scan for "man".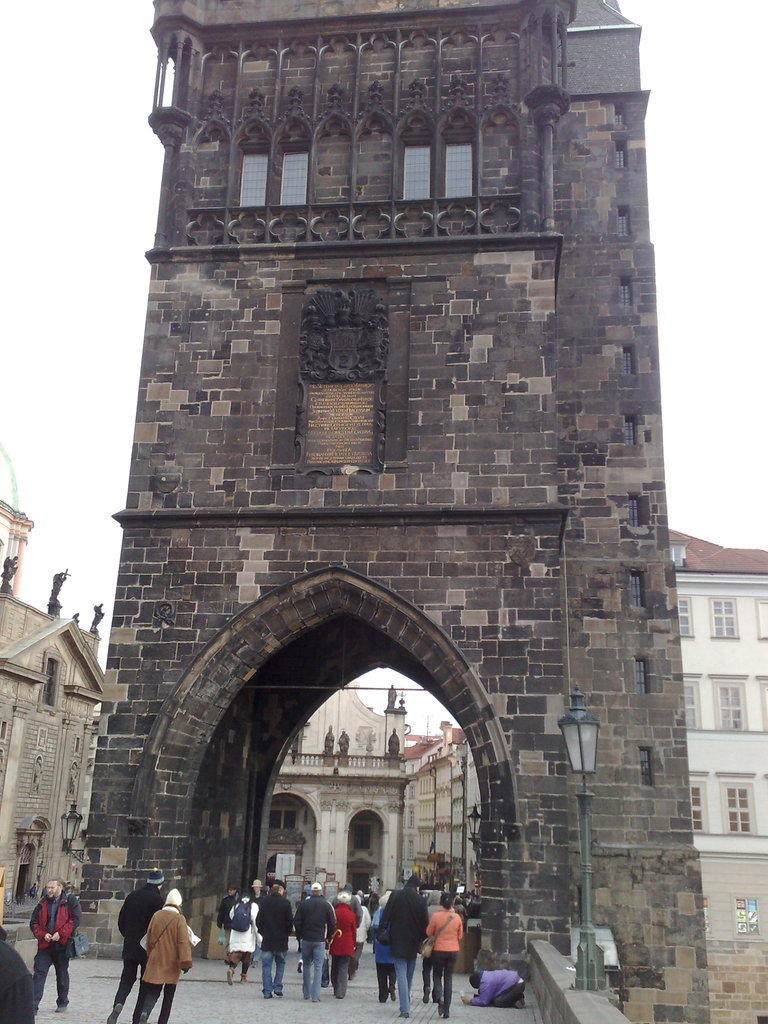
Scan result: crop(458, 970, 524, 1007).
